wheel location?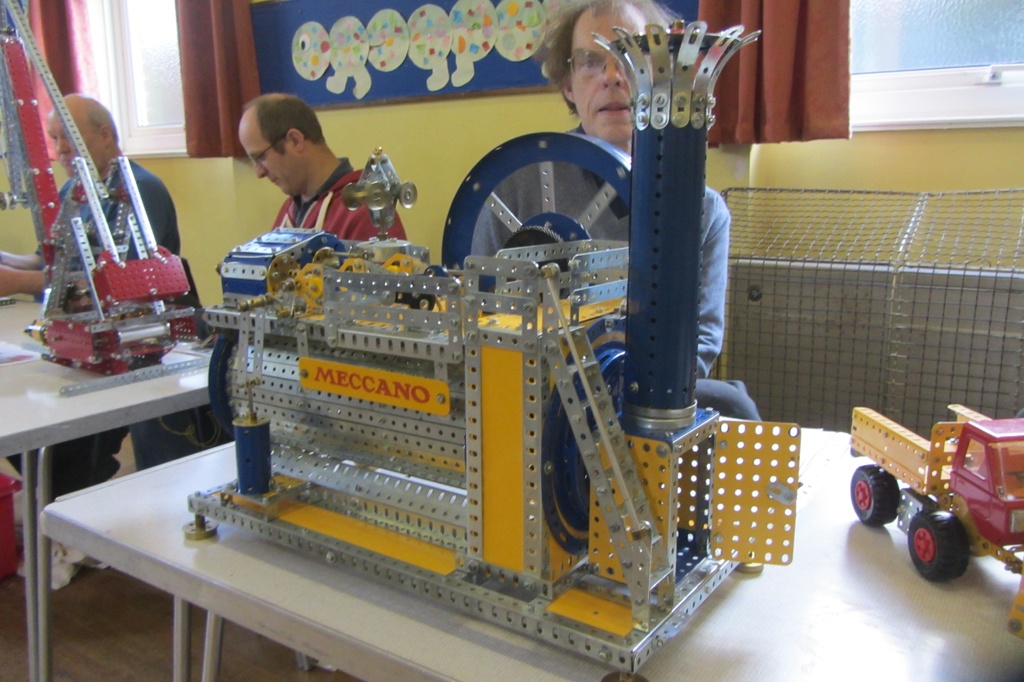
bbox=(906, 513, 998, 583)
